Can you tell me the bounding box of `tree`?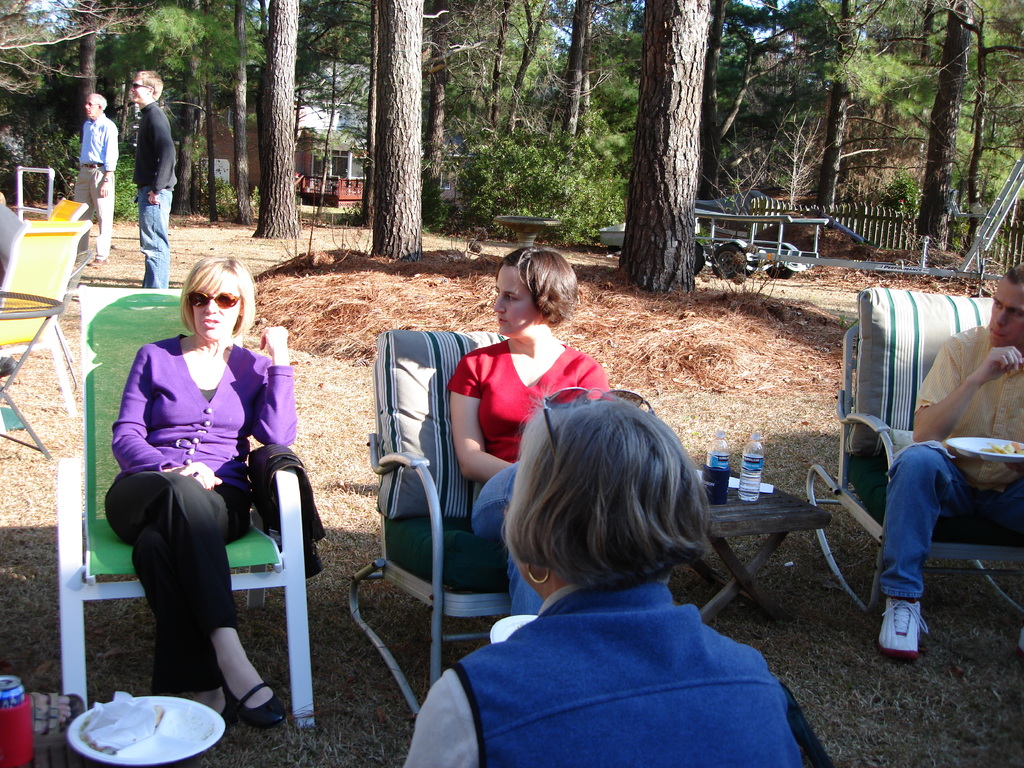
[730, 0, 907, 278].
